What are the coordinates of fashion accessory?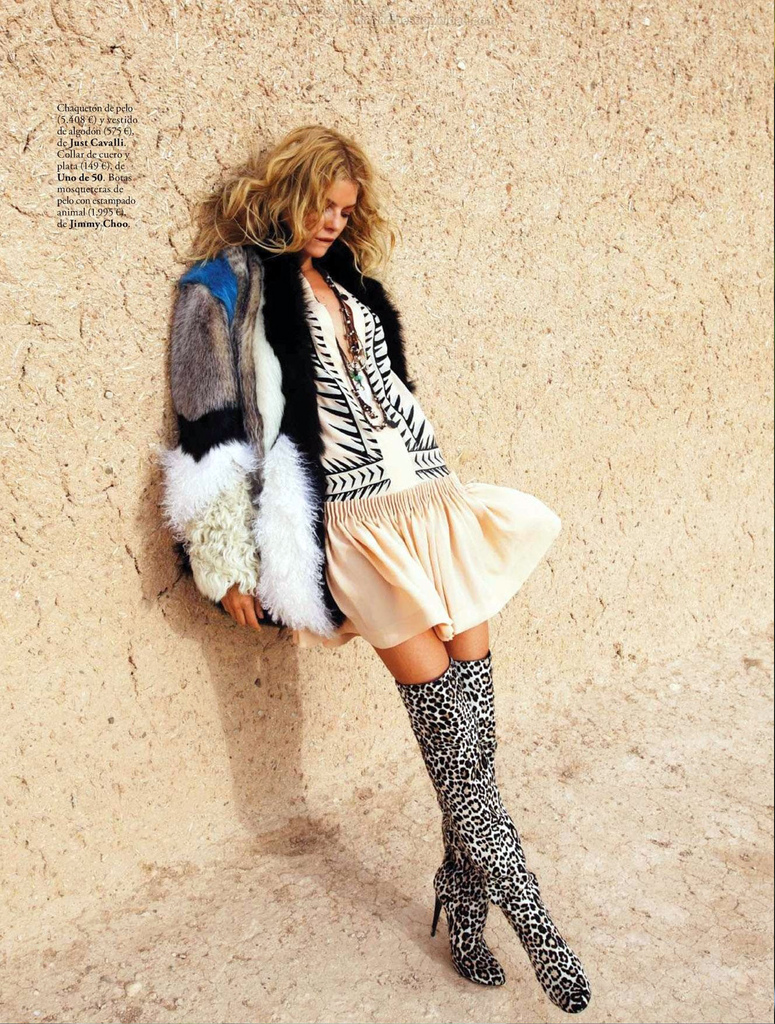
397,662,589,1012.
